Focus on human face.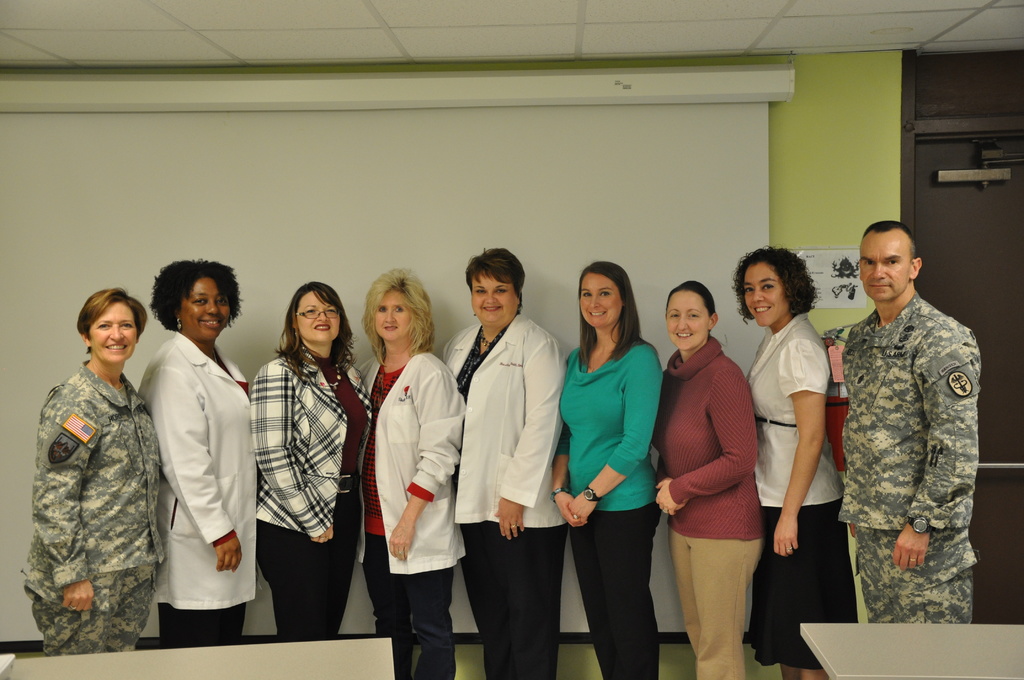
Focused at crop(181, 275, 234, 338).
